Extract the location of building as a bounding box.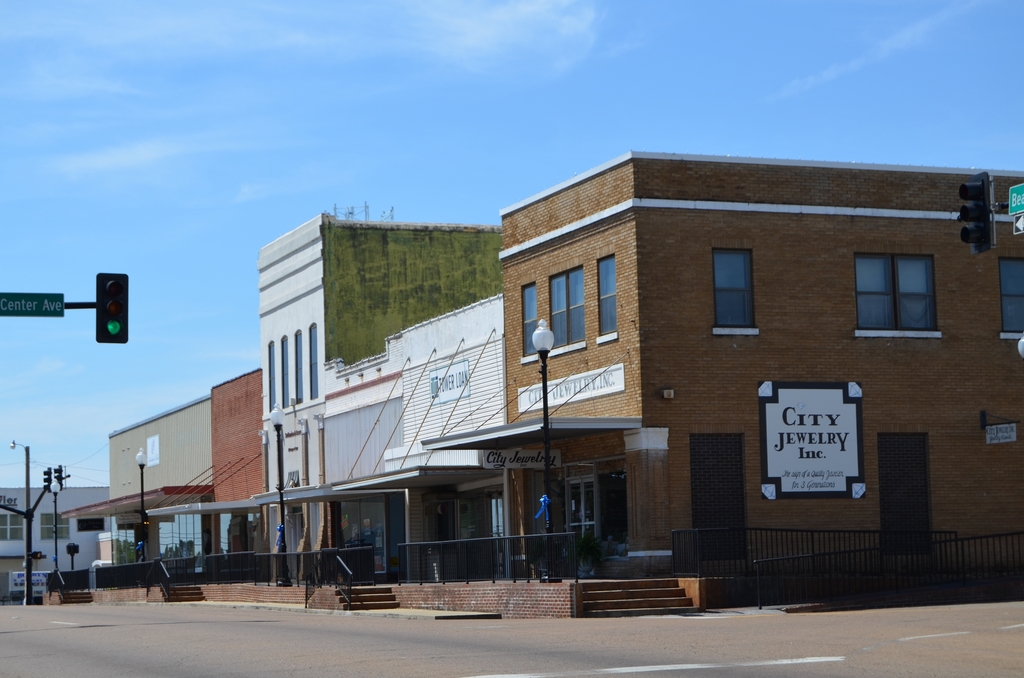
x1=0 y1=487 x2=109 y2=581.
